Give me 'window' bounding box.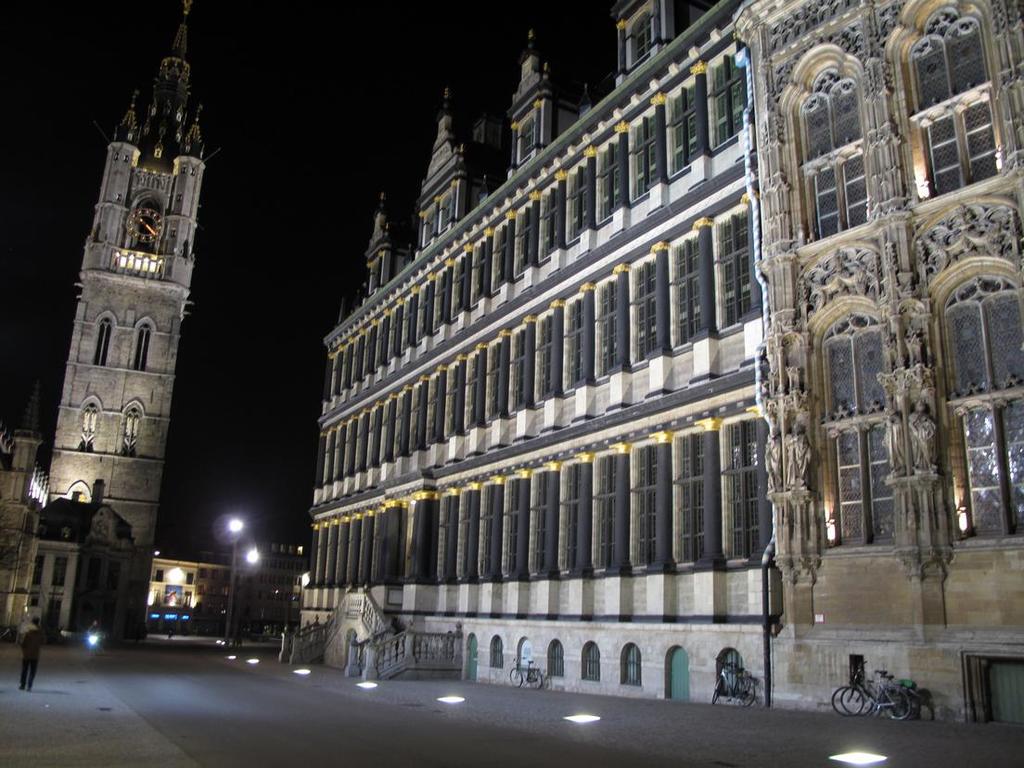
<region>537, 177, 557, 265</region>.
